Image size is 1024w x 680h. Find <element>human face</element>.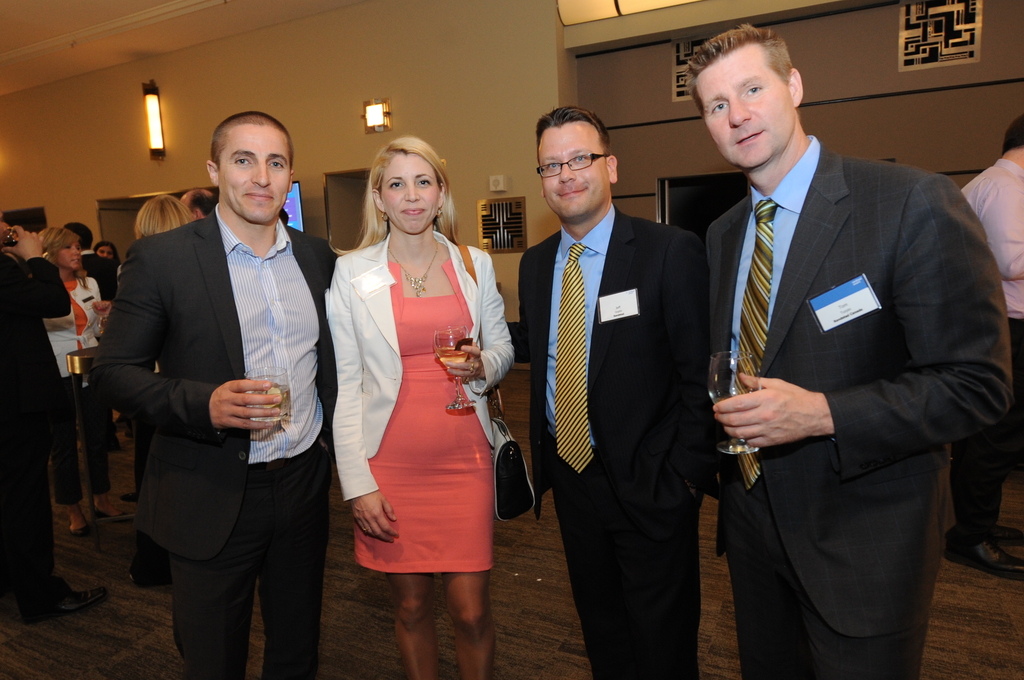
703/47/797/168.
